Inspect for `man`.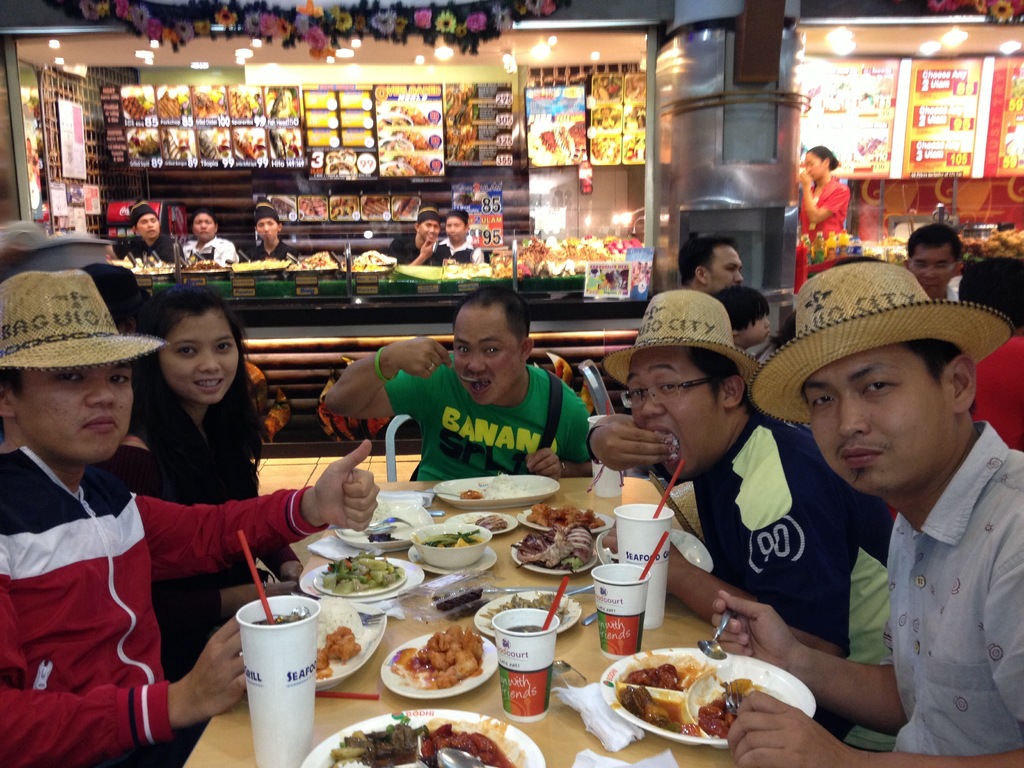
Inspection: bbox=(427, 207, 489, 263).
